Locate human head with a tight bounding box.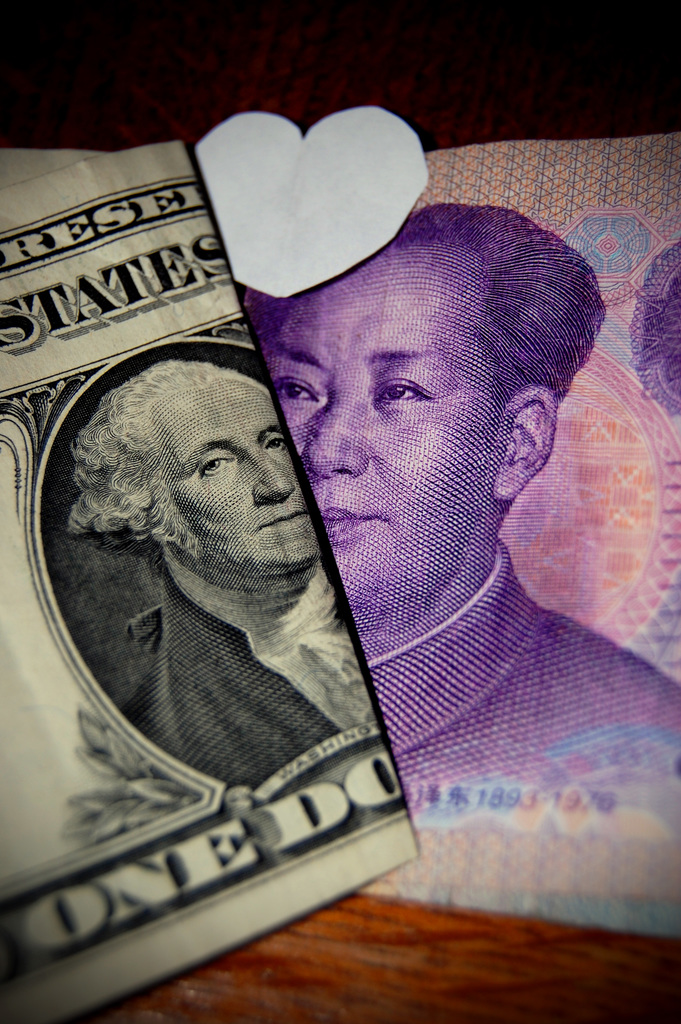
[x1=80, y1=355, x2=333, y2=630].
